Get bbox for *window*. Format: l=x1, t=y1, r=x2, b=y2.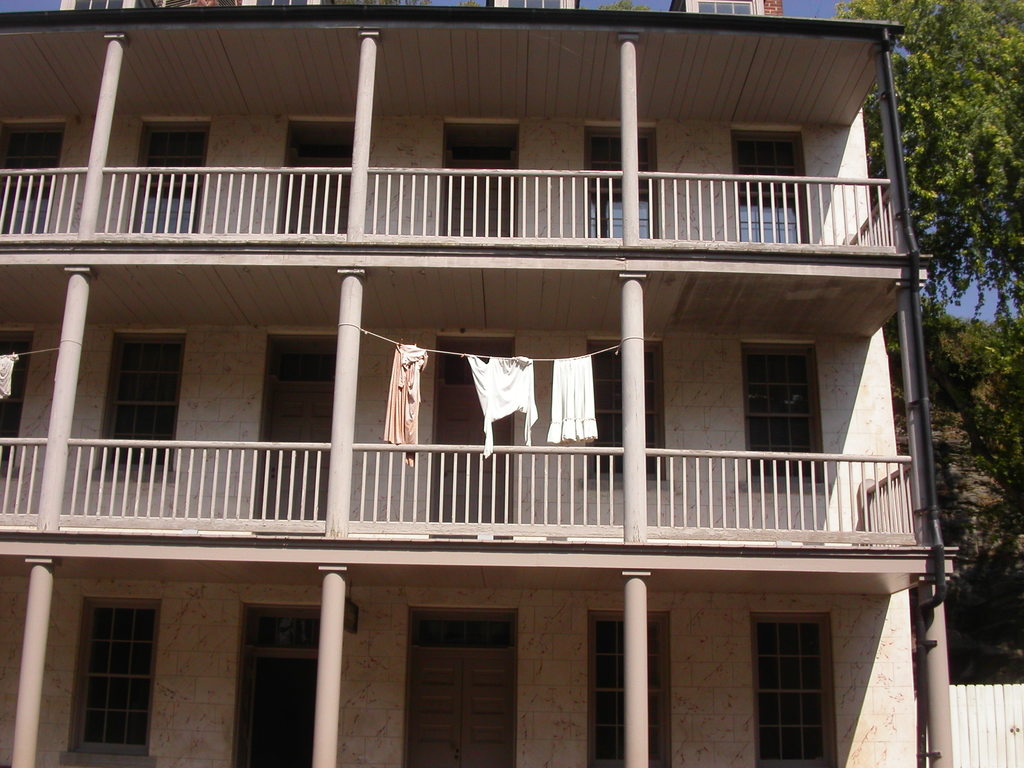
l=733, t=129, r=810, b=242.
